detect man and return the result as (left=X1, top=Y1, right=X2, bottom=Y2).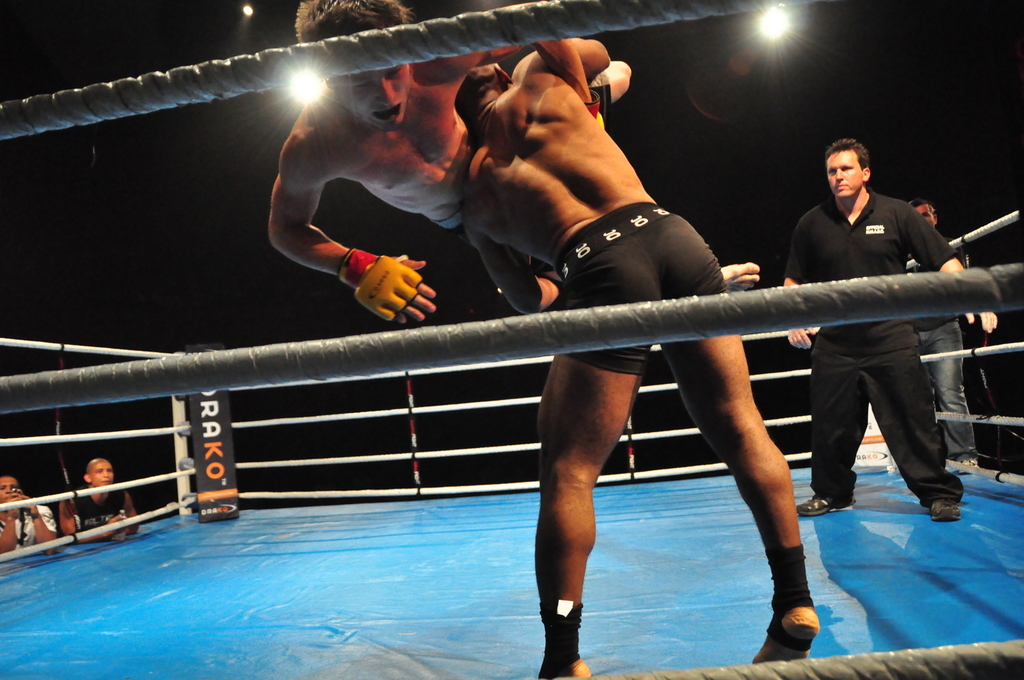
(left=0, top=472, right=67, bottom=557).
